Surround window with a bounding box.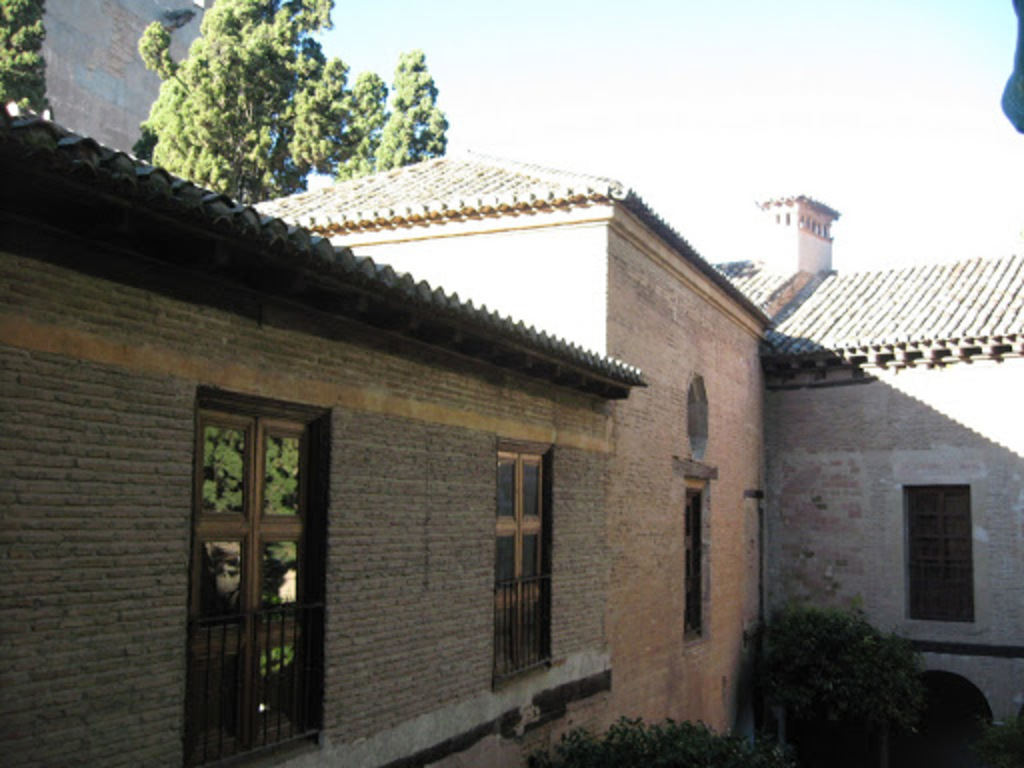
678, 478, 708, 646.
